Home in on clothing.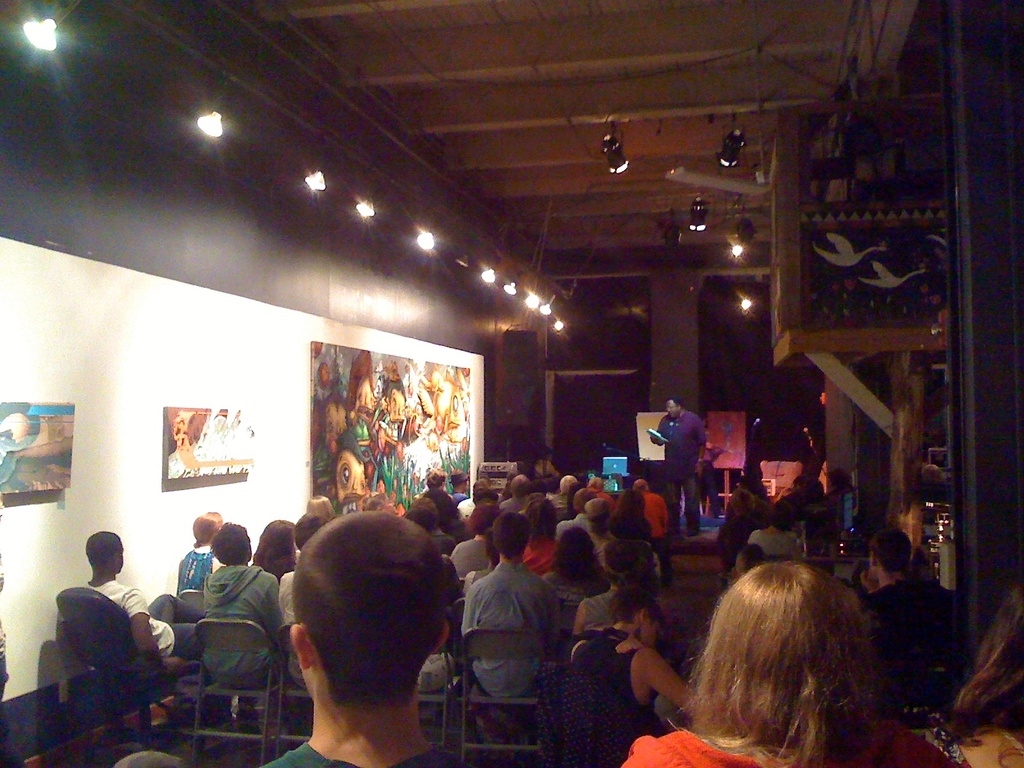
Homed in at box=[643, 493, 669, 583].
